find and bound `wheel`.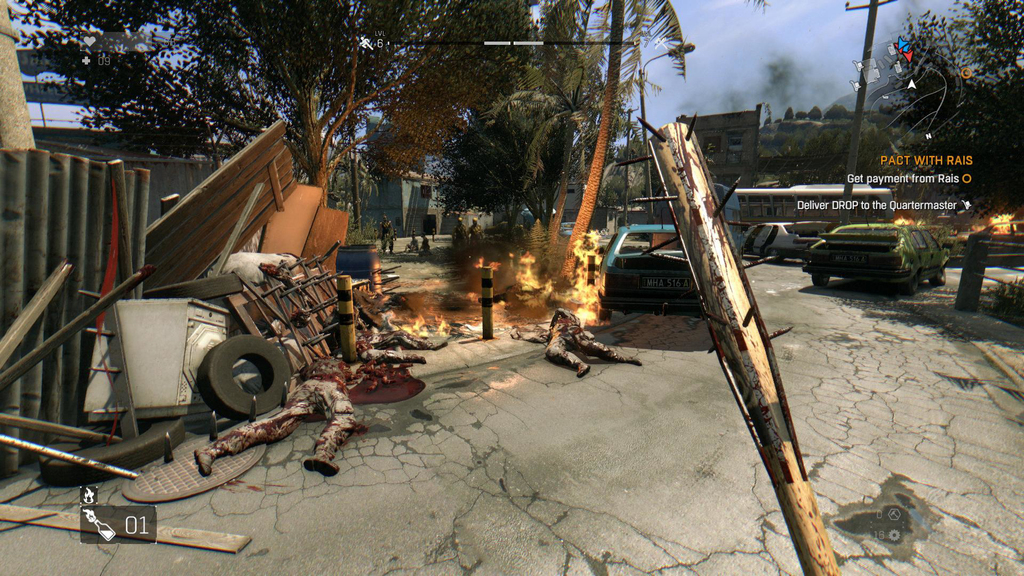
Bound: select_region(600, 306, 614, 320).
